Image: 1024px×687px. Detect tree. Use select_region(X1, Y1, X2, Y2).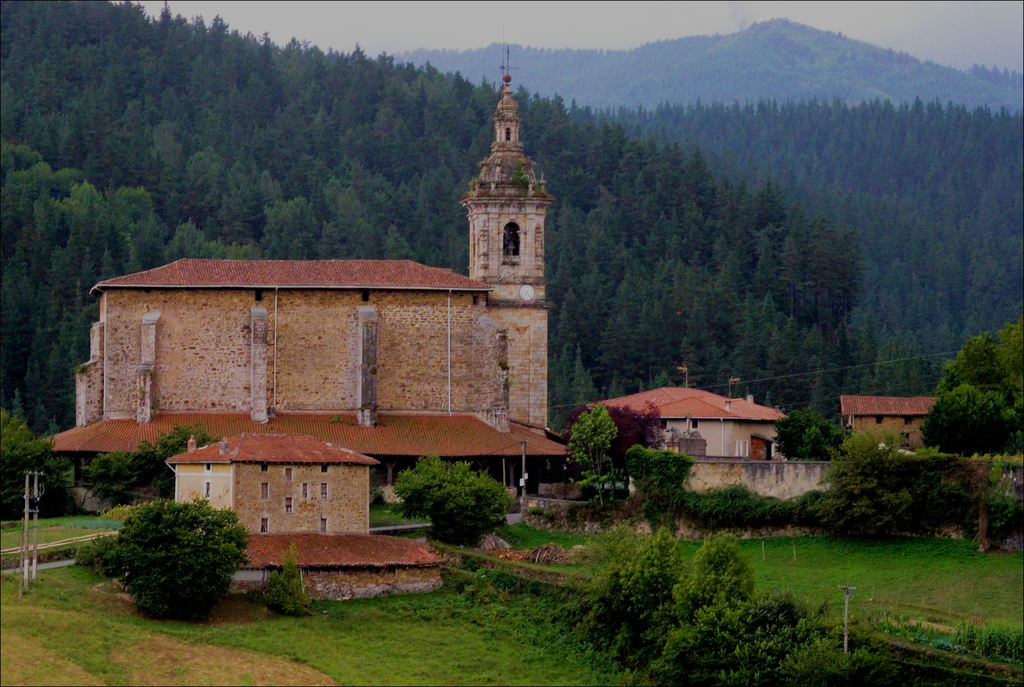
select_region(92, 58, 127, 109).
